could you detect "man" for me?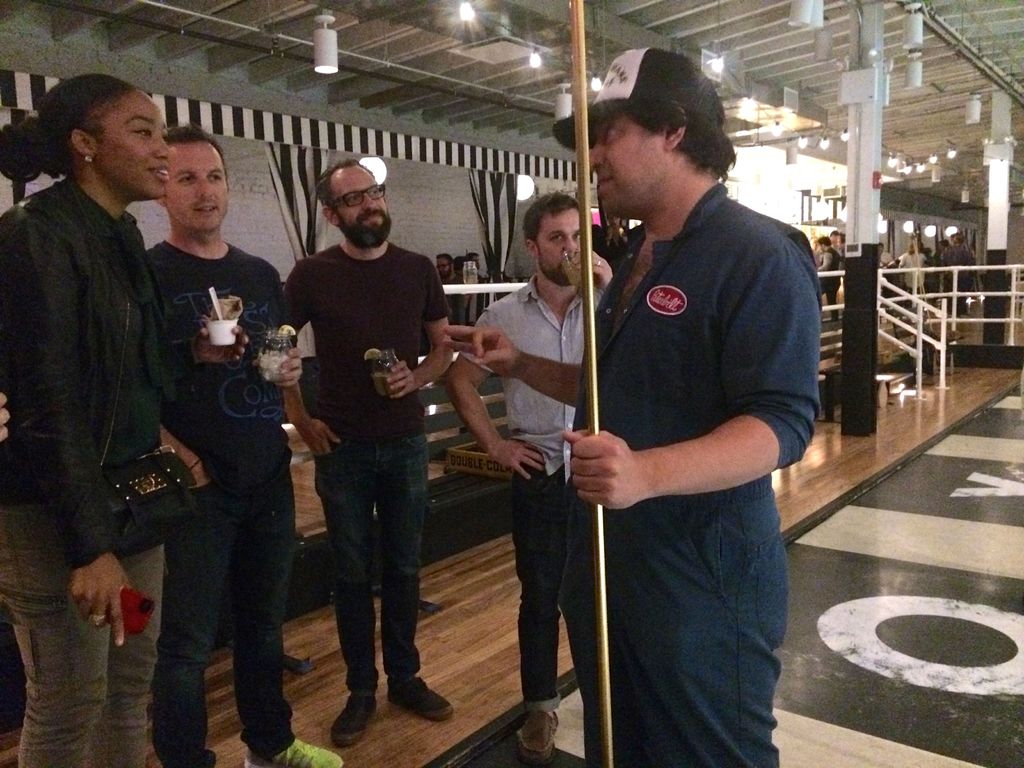
Detection result: BBox(440, 188, 634, 761).
